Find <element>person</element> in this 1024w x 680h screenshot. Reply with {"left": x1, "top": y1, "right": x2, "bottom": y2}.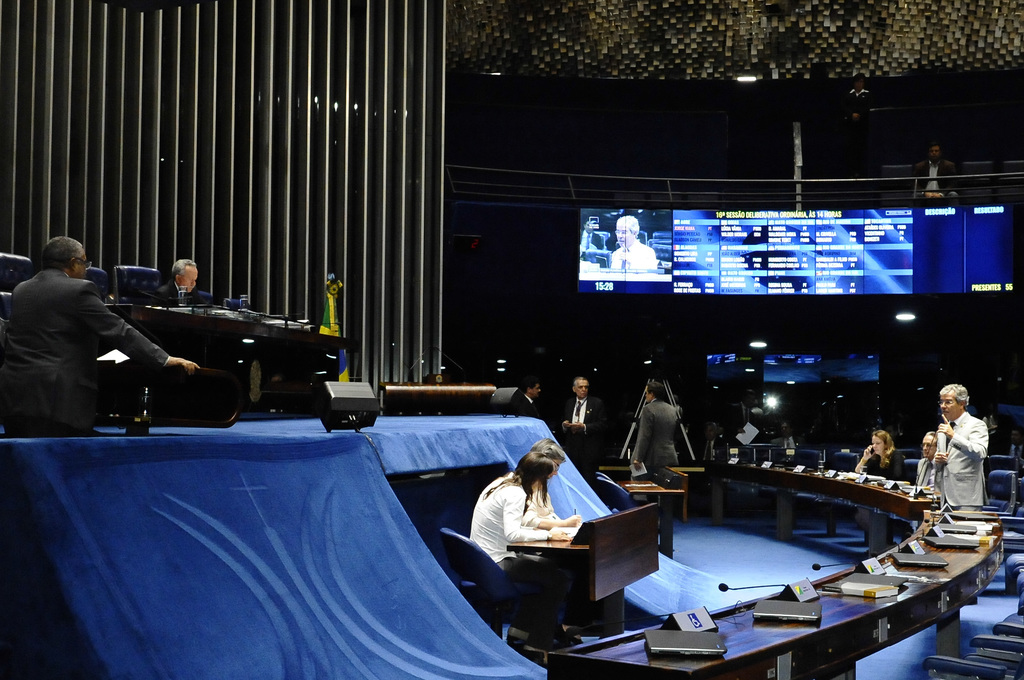
{"left": 628, "top": 380, "right": 680, "bottom": 500}.
